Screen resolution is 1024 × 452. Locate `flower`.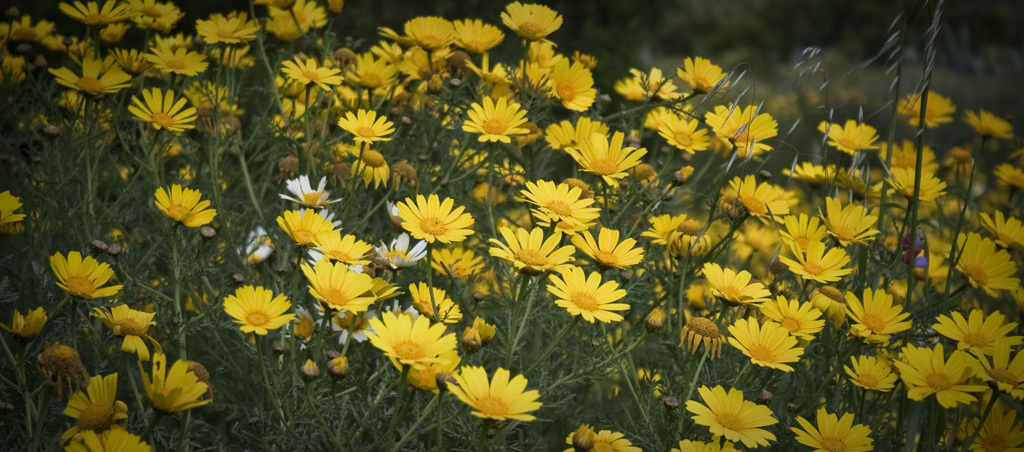
980:211:1023:251.
